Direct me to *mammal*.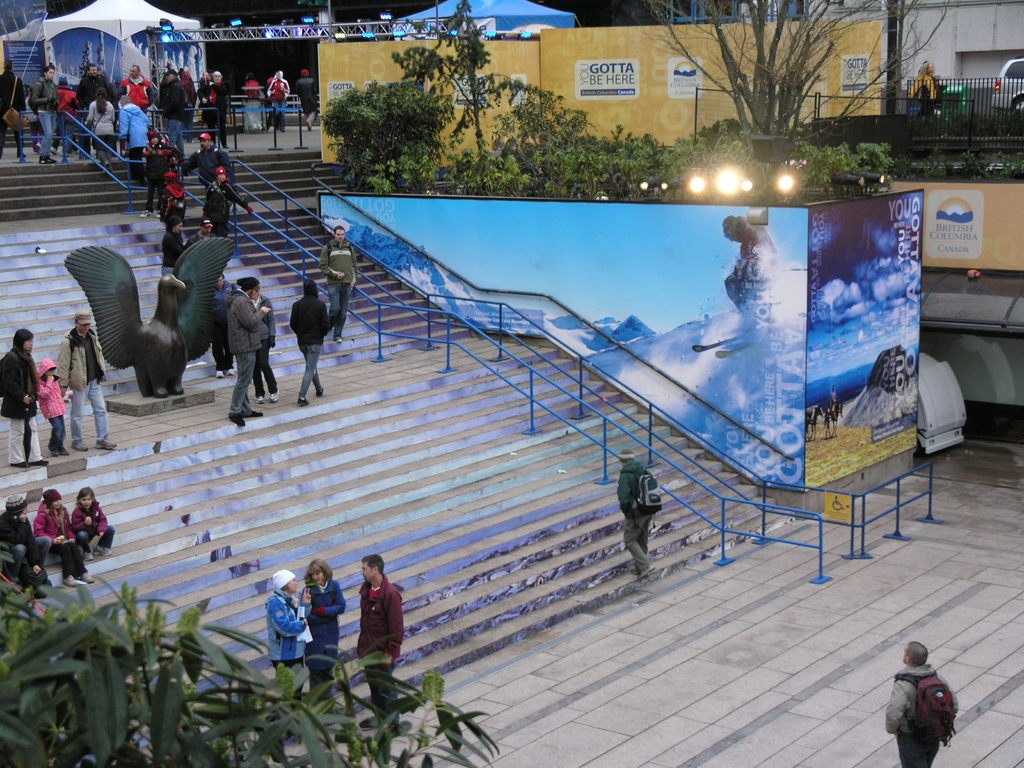
Direction: box(196, 70, 211, 116).
